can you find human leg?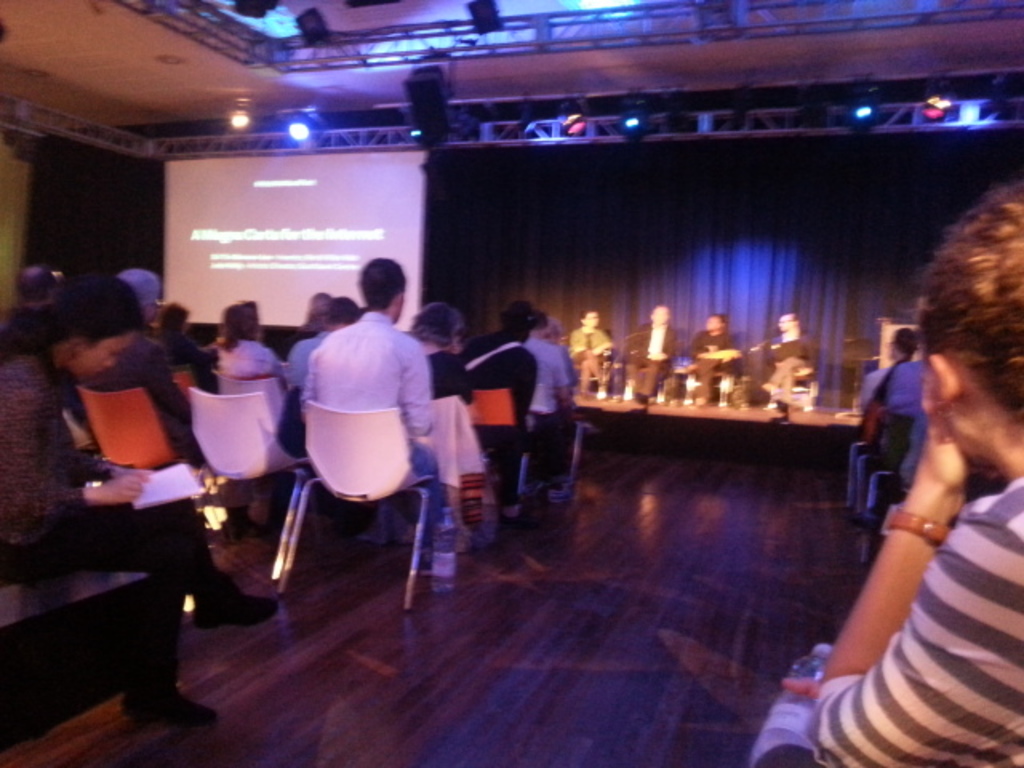
Yes, bounding box: [122,574,216,726].
